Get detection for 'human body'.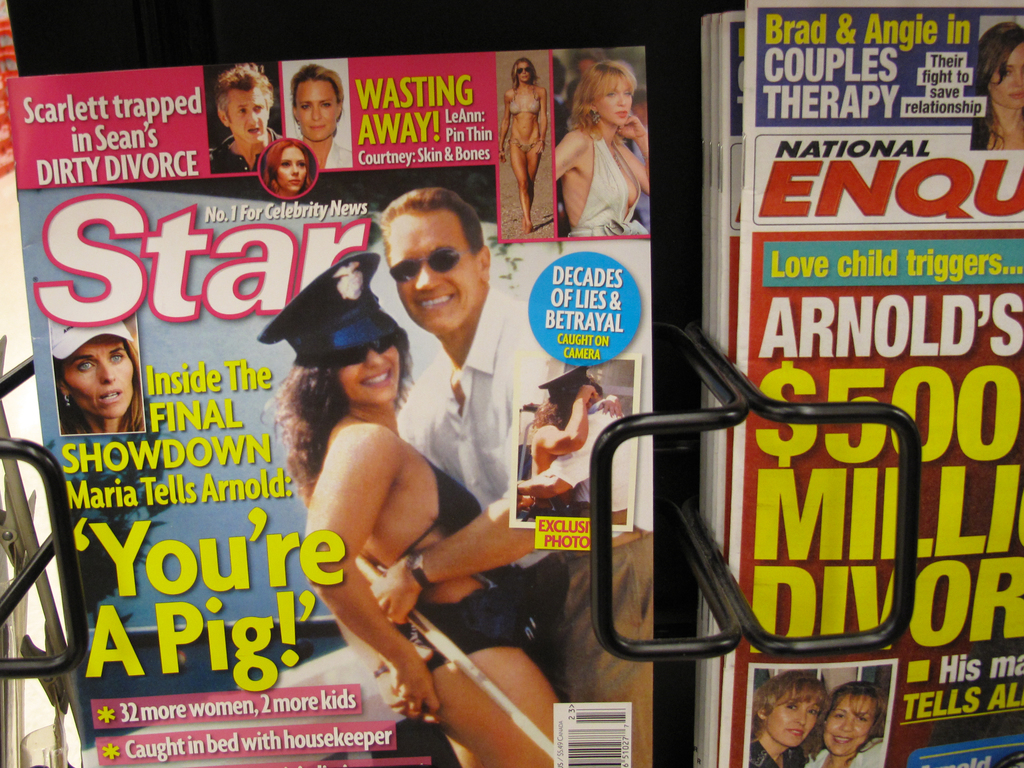
Detection: x1=808 y1=738 x2=887 y2=767.
